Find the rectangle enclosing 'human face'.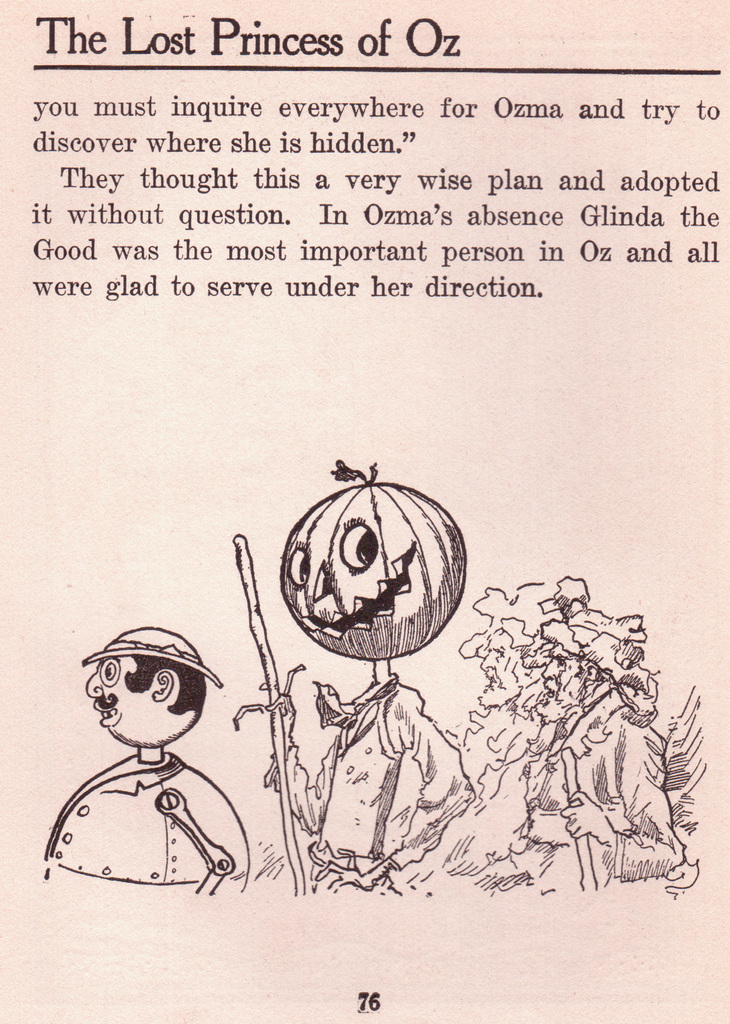
<bbox>84, 659, 155, 742</bbox>.
